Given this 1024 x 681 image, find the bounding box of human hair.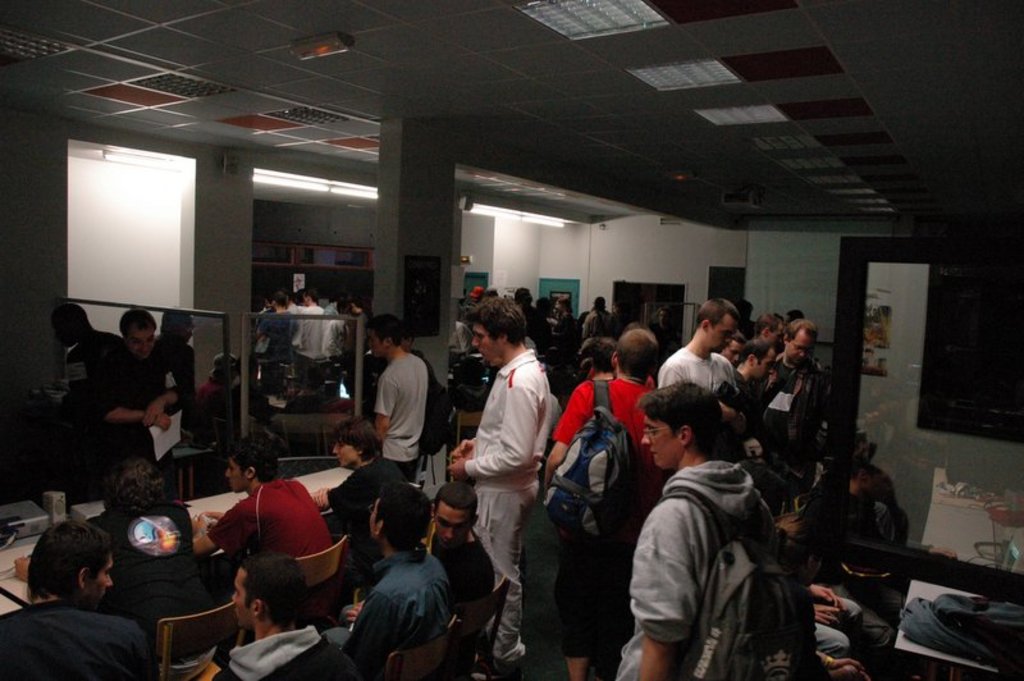
bbox=[741, 300, 753, 306].
